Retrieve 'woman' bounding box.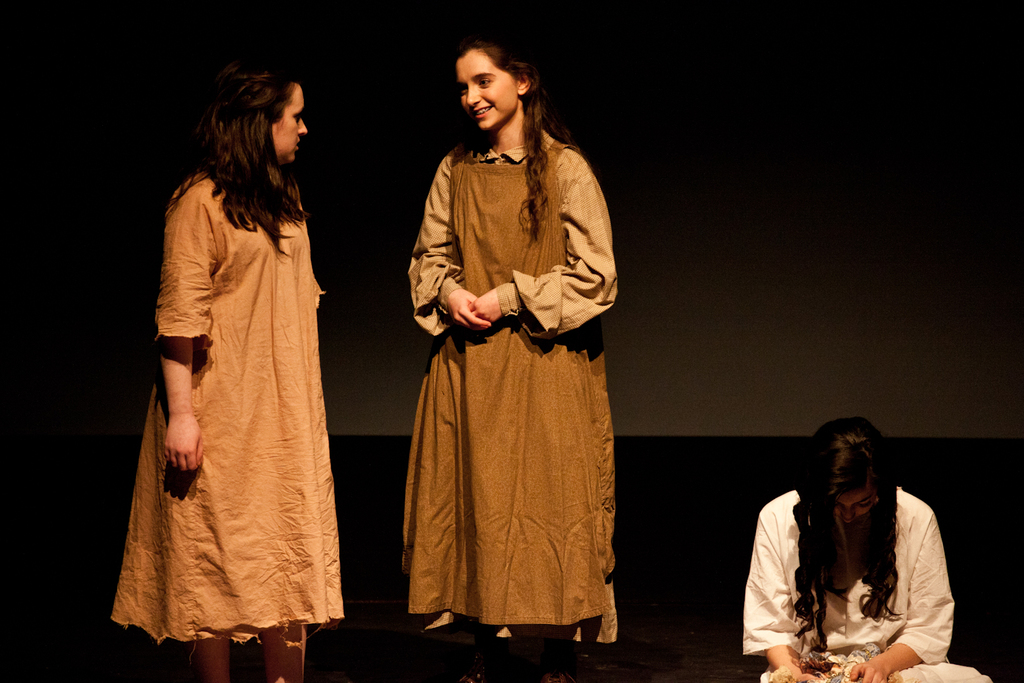
Bounding box: box(392, 50, 625, 652).
